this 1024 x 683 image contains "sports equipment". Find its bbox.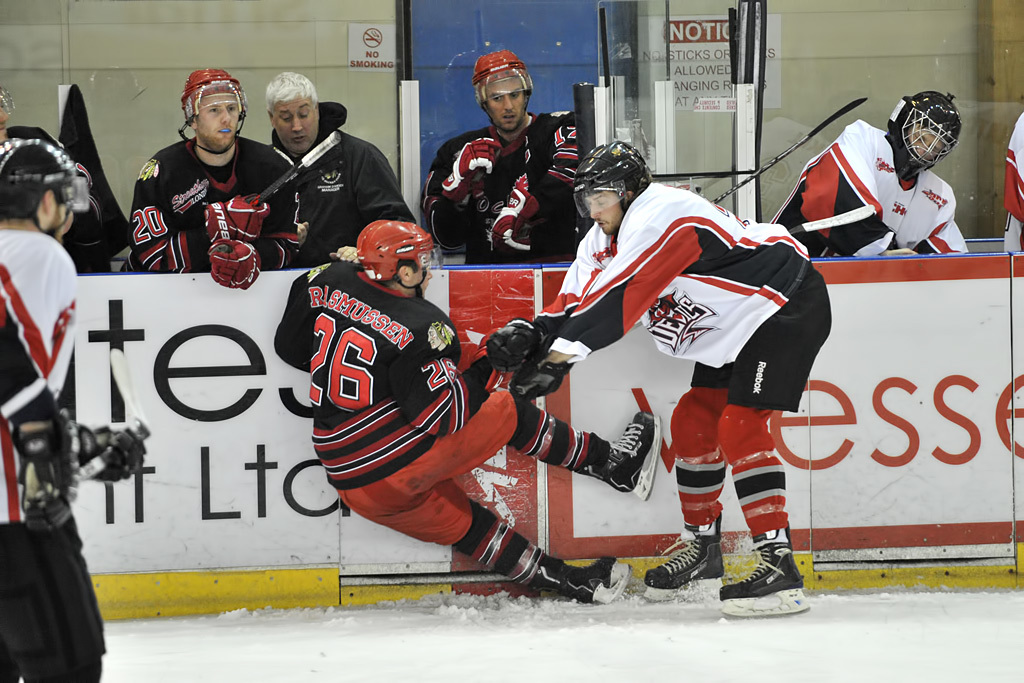
77, 423, 150, 490.
